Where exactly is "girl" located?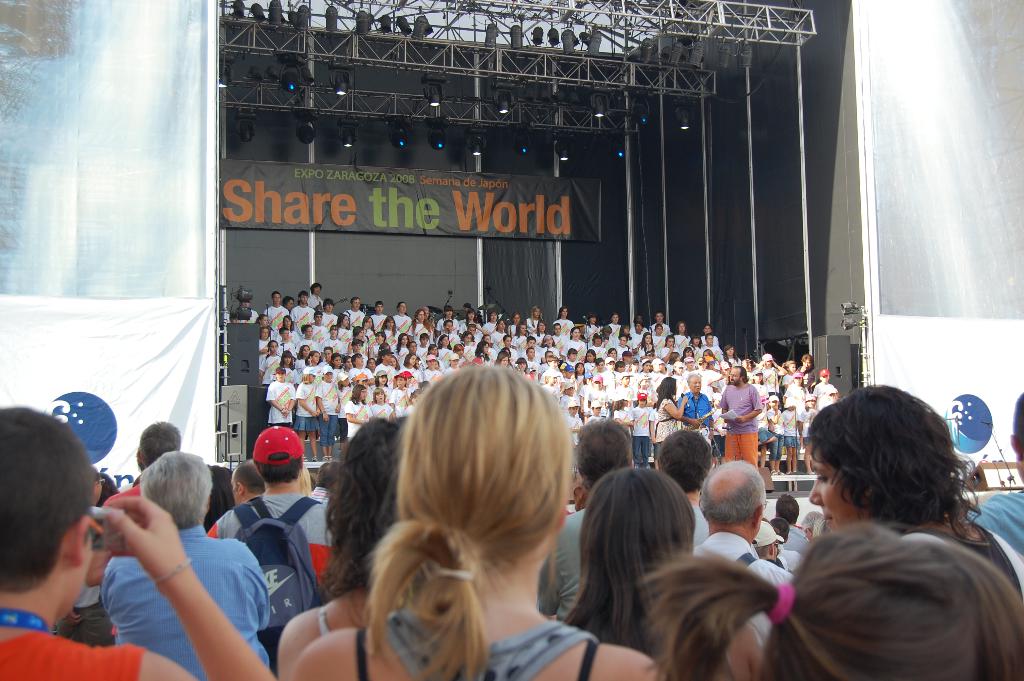
Its bounding box is bbox=[631, 391, 655, 466].
